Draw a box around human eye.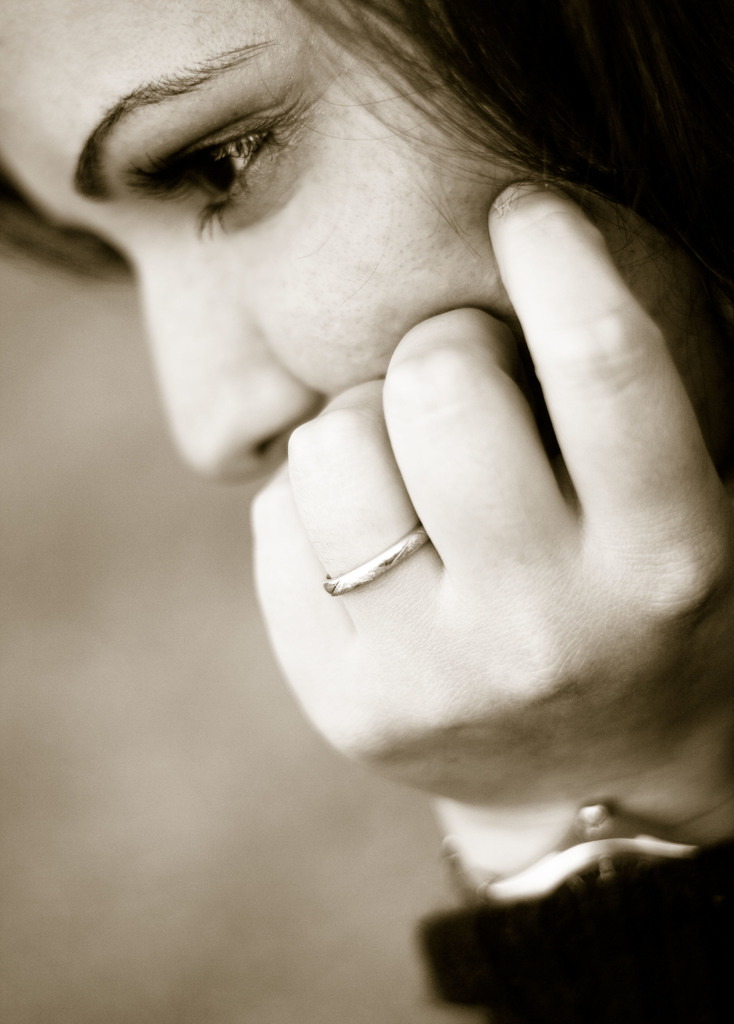
Rect(103, 78, 323, 225).
